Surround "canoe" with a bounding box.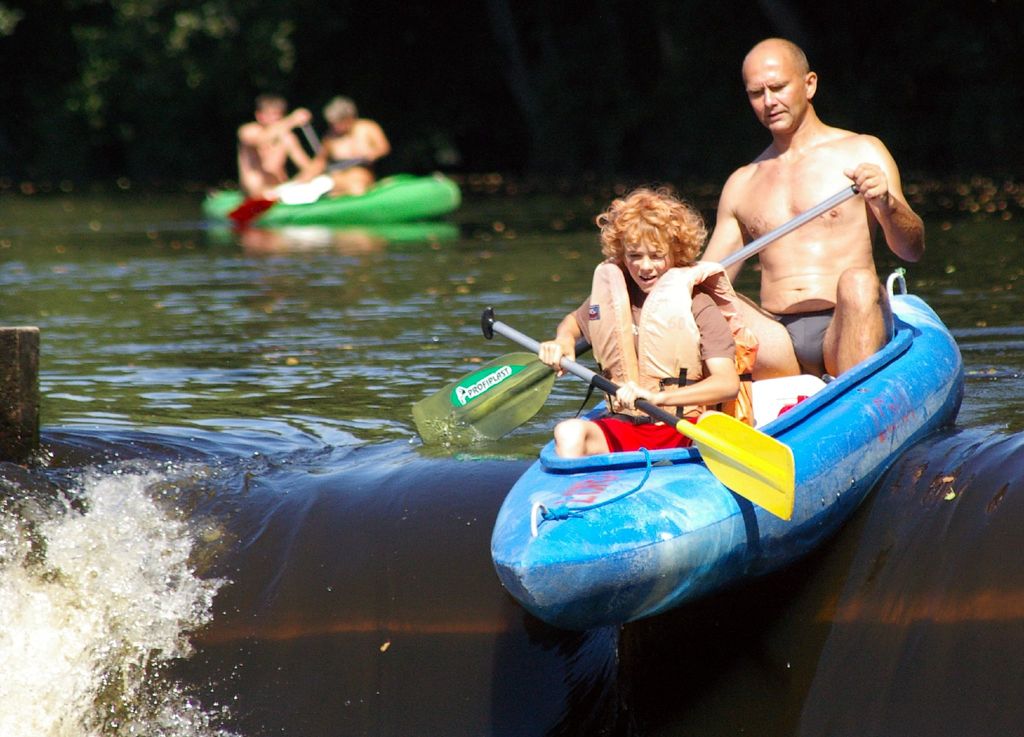
(left=207, top=172, right=463, bottom=228).
